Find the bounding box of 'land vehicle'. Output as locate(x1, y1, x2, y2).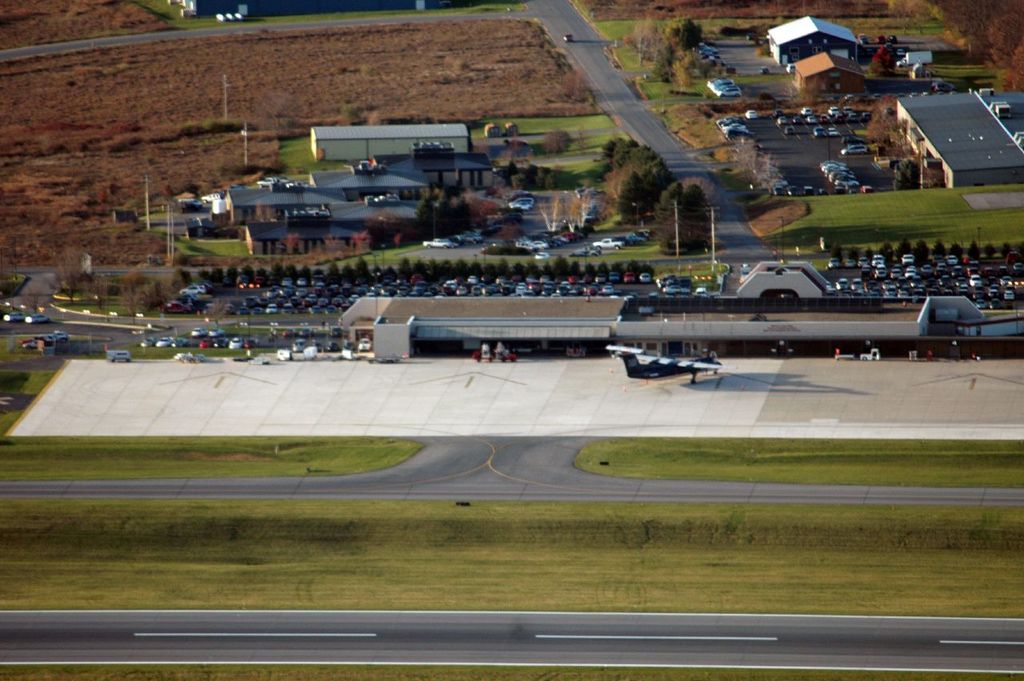
locate(857, 34, 871, 47).
